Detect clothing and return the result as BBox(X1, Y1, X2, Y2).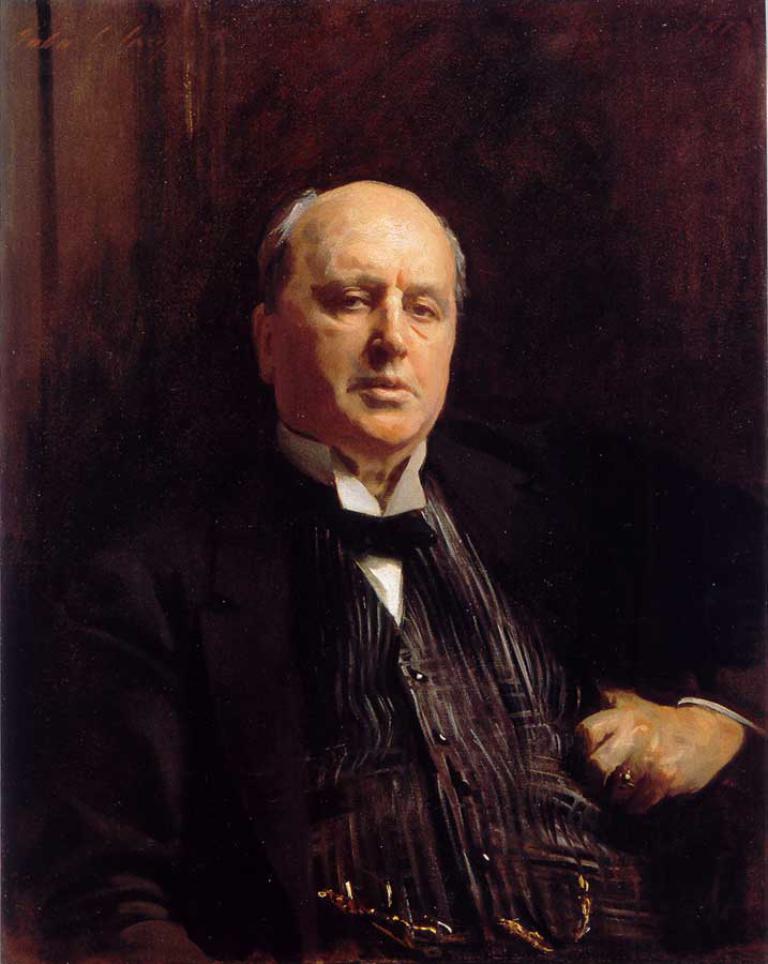
BBox(124, 289, 638, 963).
